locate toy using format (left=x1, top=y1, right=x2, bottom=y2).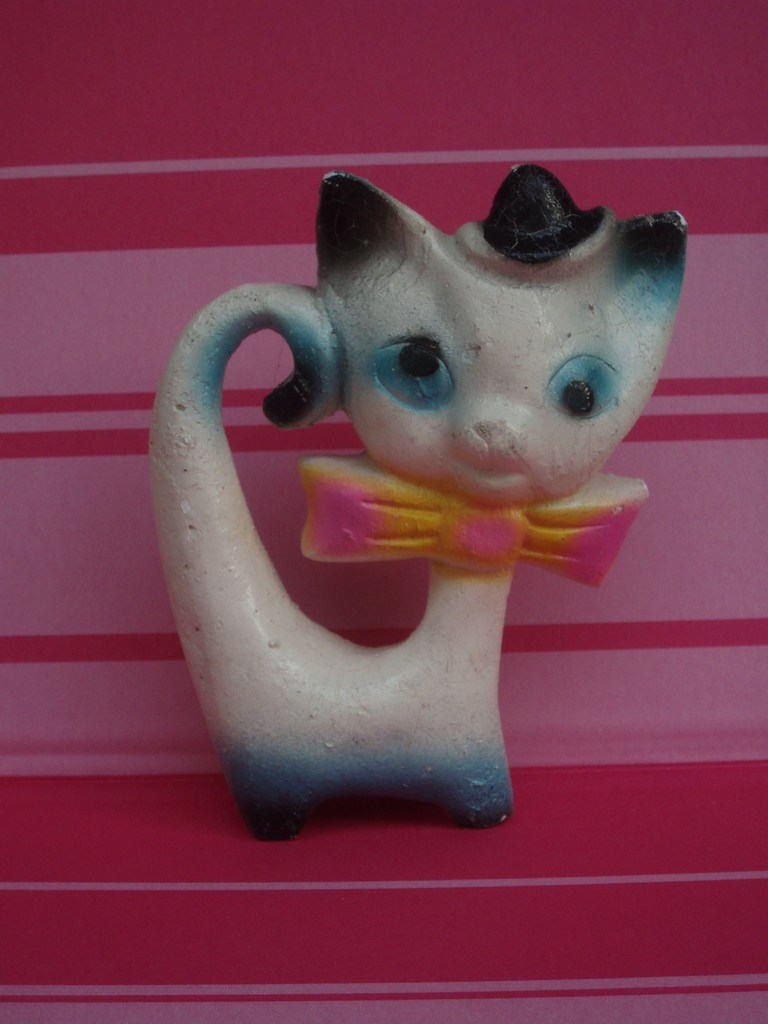
(left=127, top=141, right=675, bottom=850).
